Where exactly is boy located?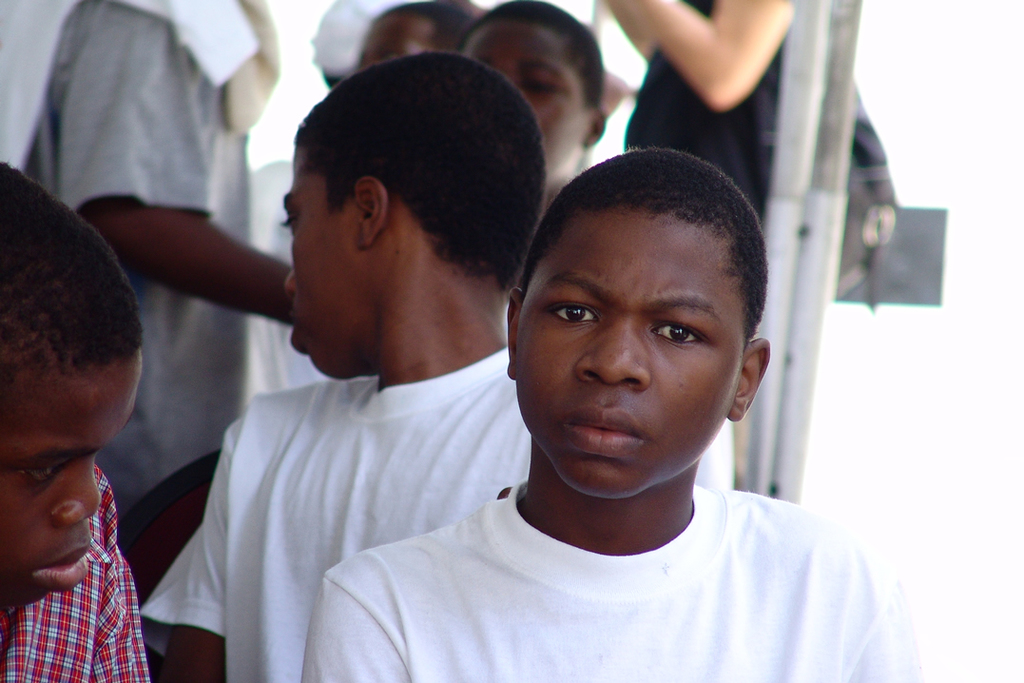
Its bounding box is (left=0, top=162, right=146, bottom=682).
